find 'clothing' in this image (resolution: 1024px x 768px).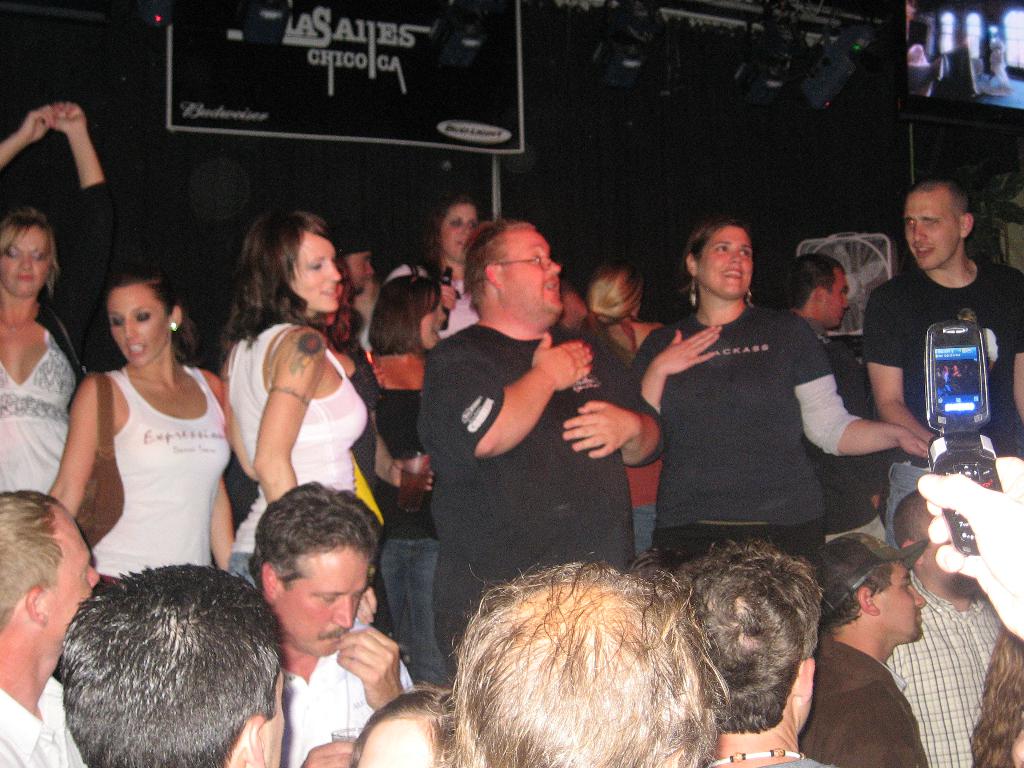
64:335:228:600.
